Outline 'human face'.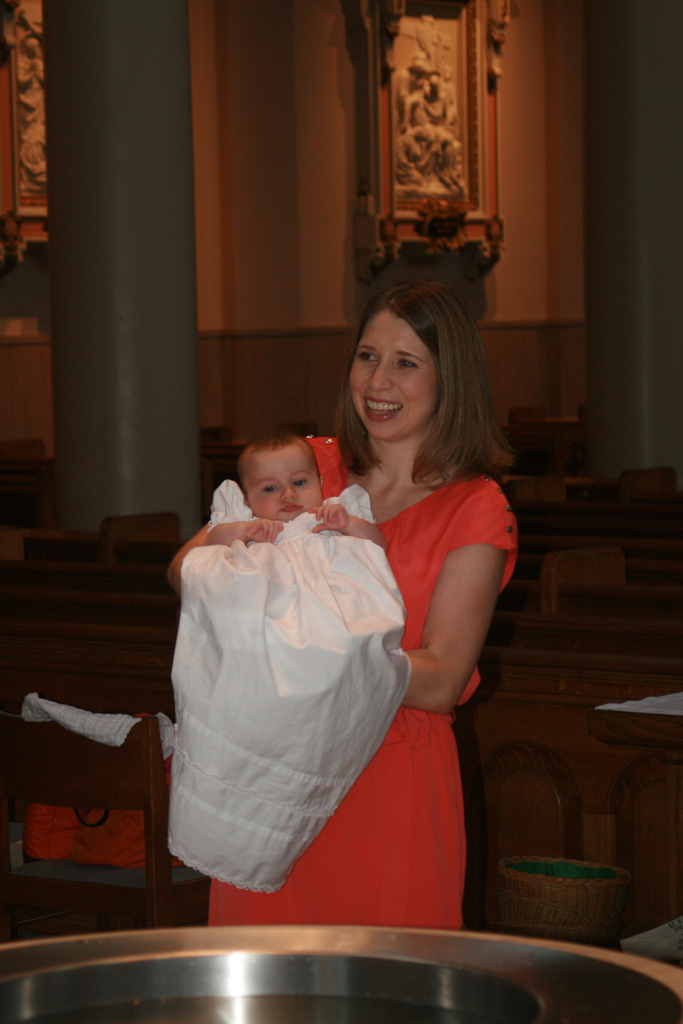
Outline: detection(345, 309, 438, 445).
